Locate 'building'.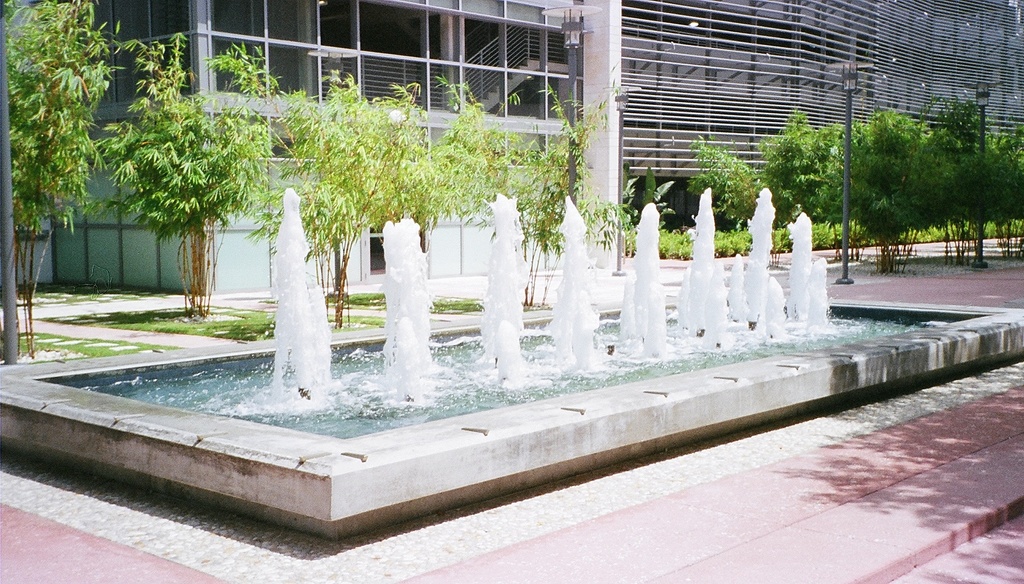
Bounding box: box(617, 0, 1023, 248).
